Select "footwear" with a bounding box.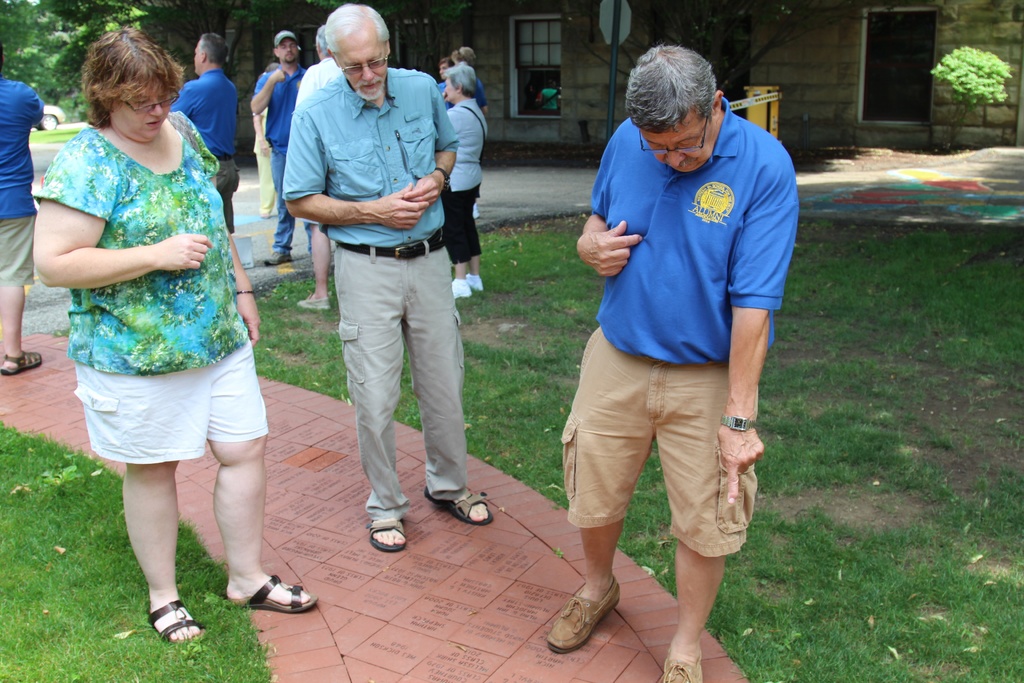
<bbox>449, 279, 469, 305</bbox>.
